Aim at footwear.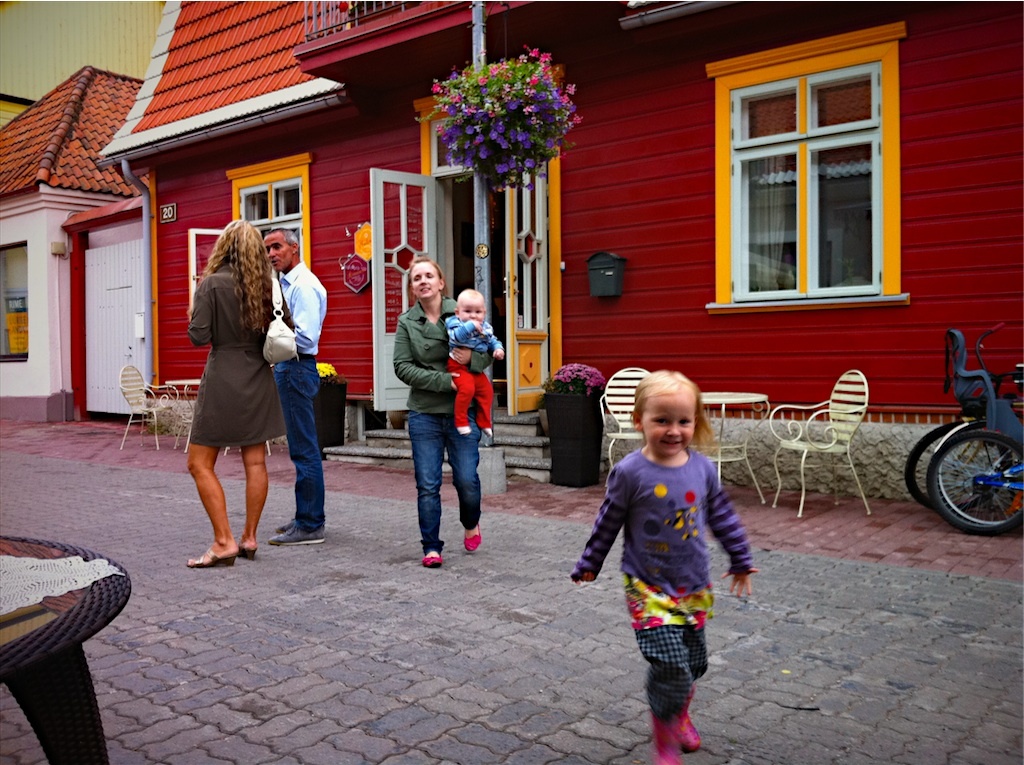
Aimed at {"left": 466, "top": 518, "right": 486, "bottom": 550}.
